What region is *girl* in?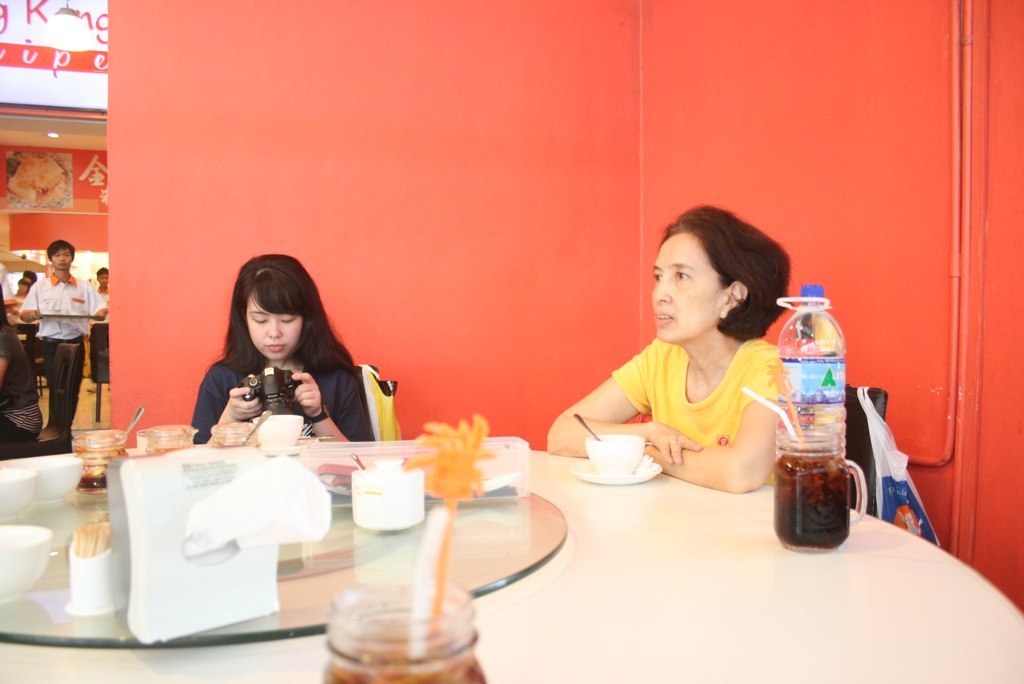
[x1=186, y1=251, x2=376, y2=448].
